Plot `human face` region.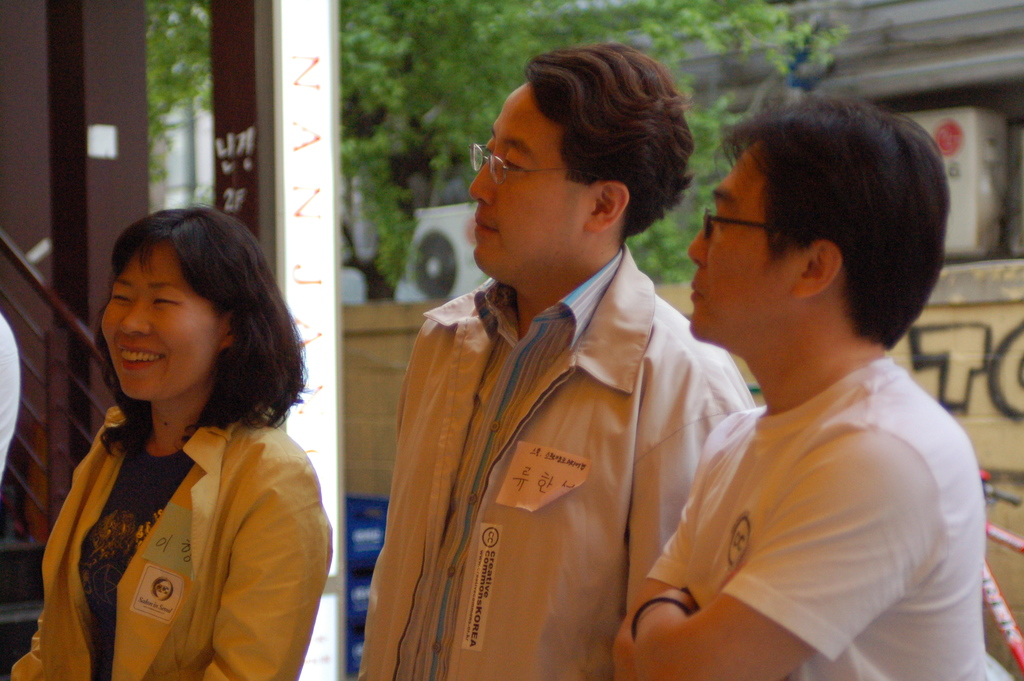
Plotted at locate(691, 152, 797, 343).
